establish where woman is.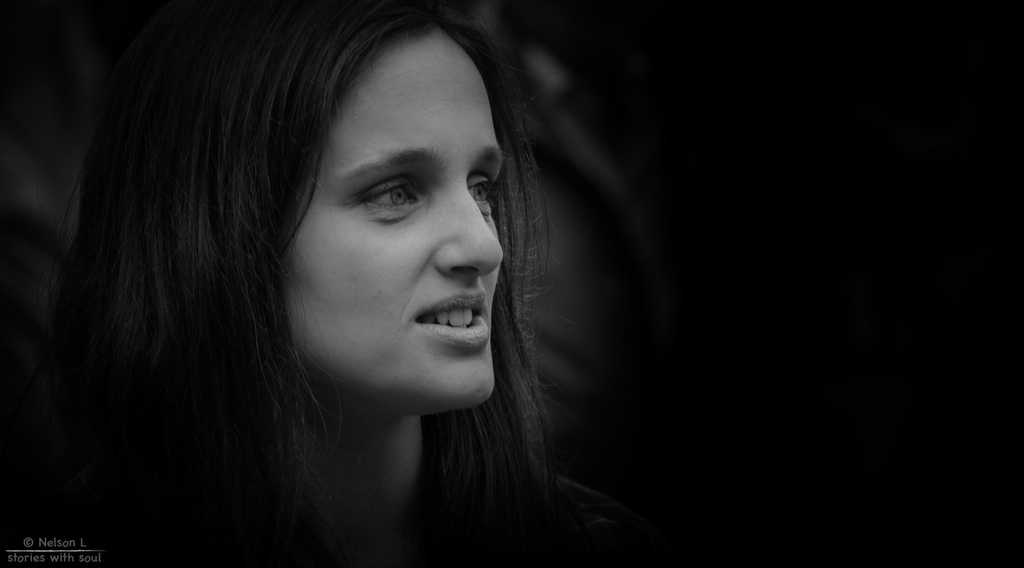
Established at (53,0,673,546).
